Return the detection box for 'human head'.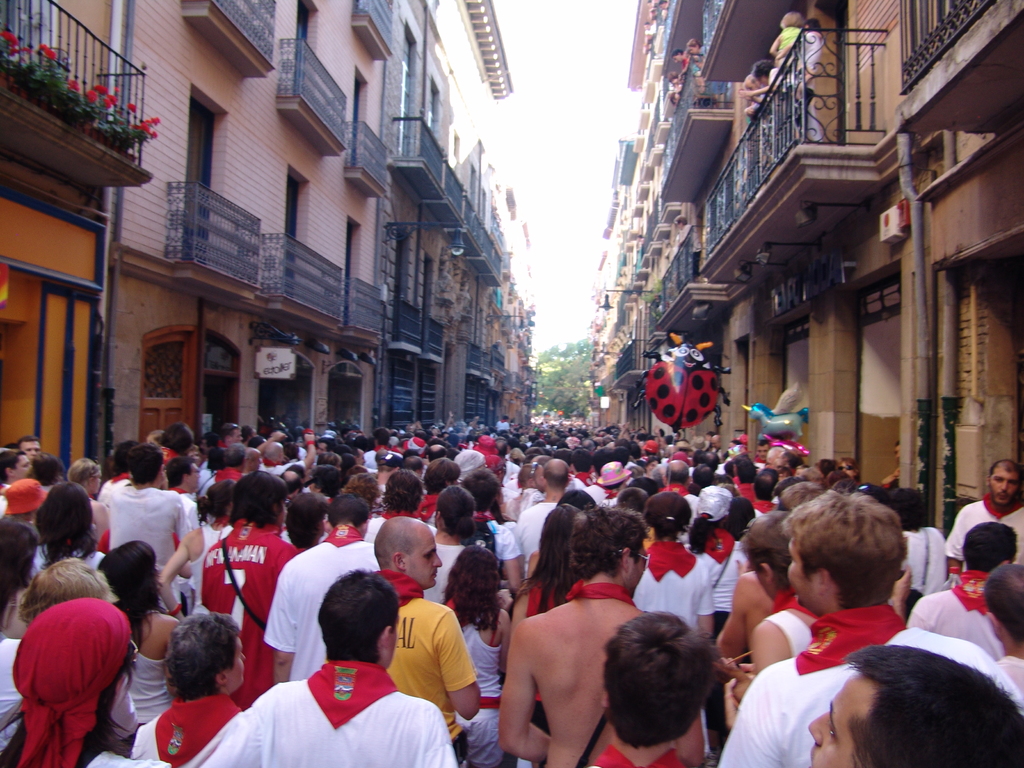
452 545 501 604.
